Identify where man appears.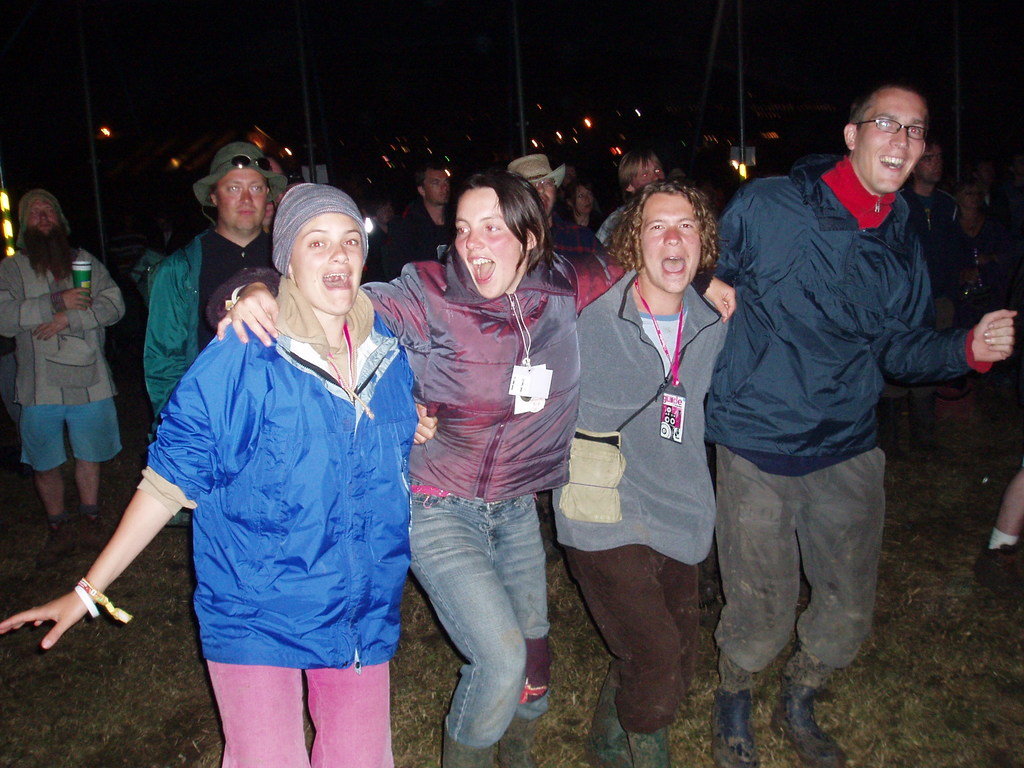
Appears at left=716, top=82, right=1019, bottom=767.
